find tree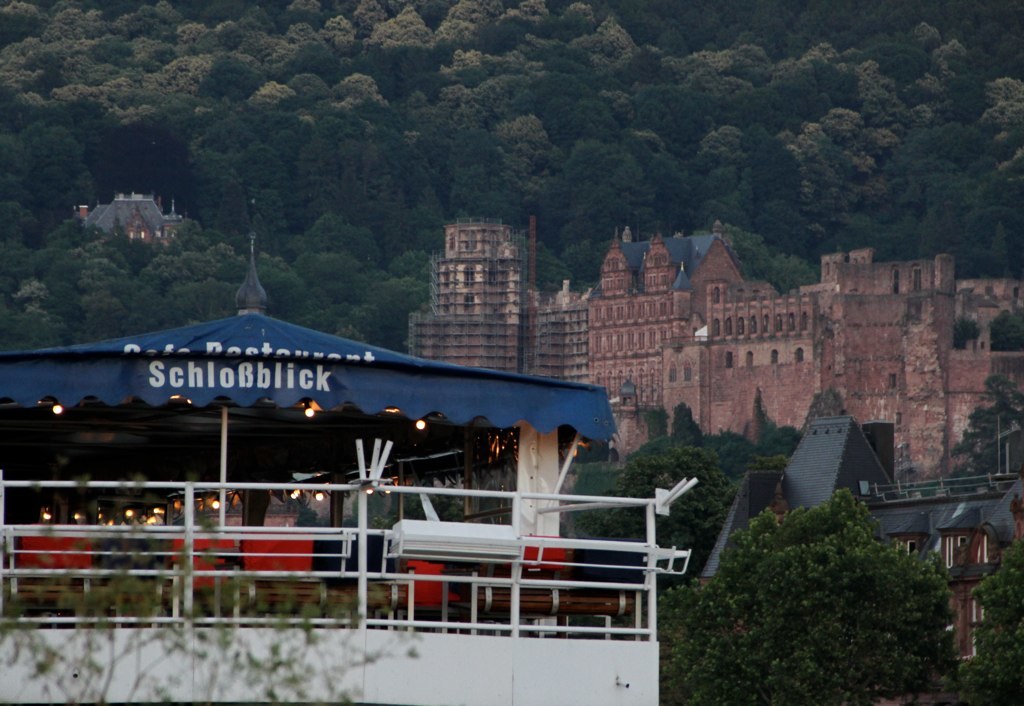
386/32/466/129
